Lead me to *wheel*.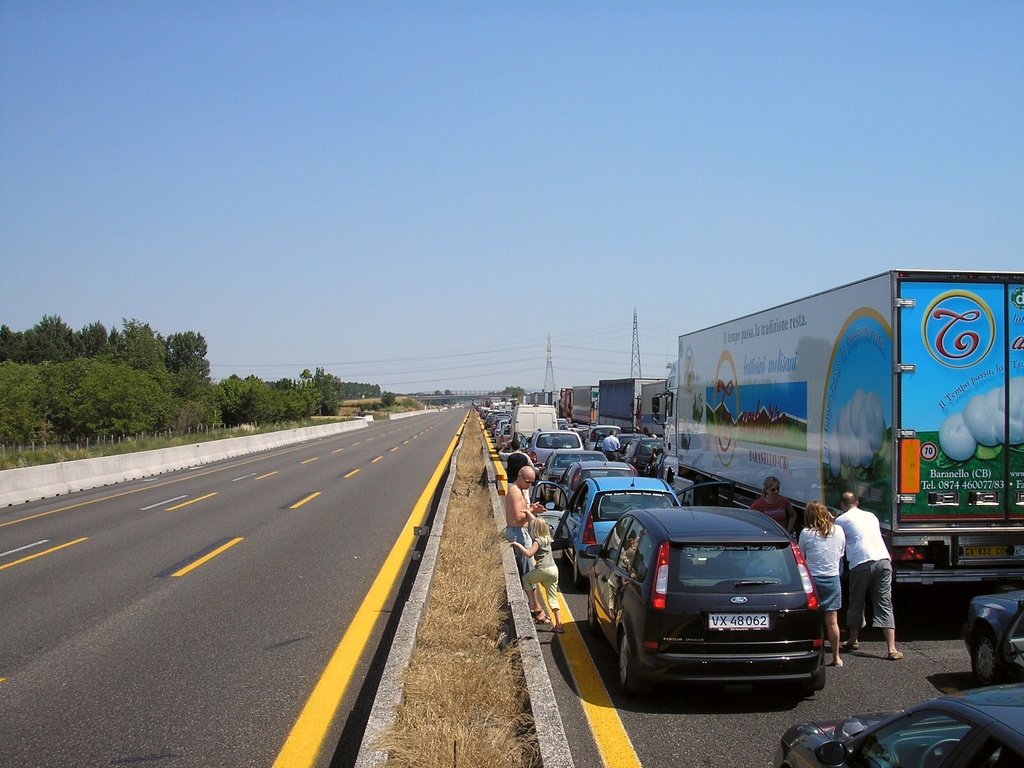
Lead to {"x1": 616, "y1": 628, "x2": 653, "y2": 696}.
